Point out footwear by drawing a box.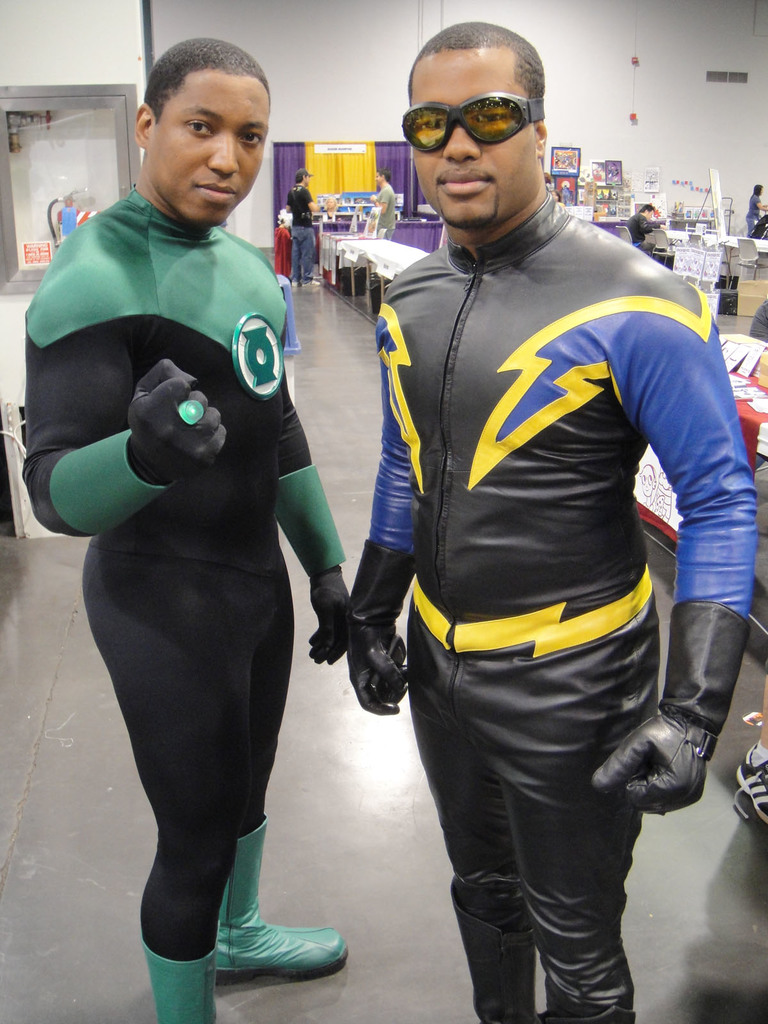
box(733, 740, 767, 833).
